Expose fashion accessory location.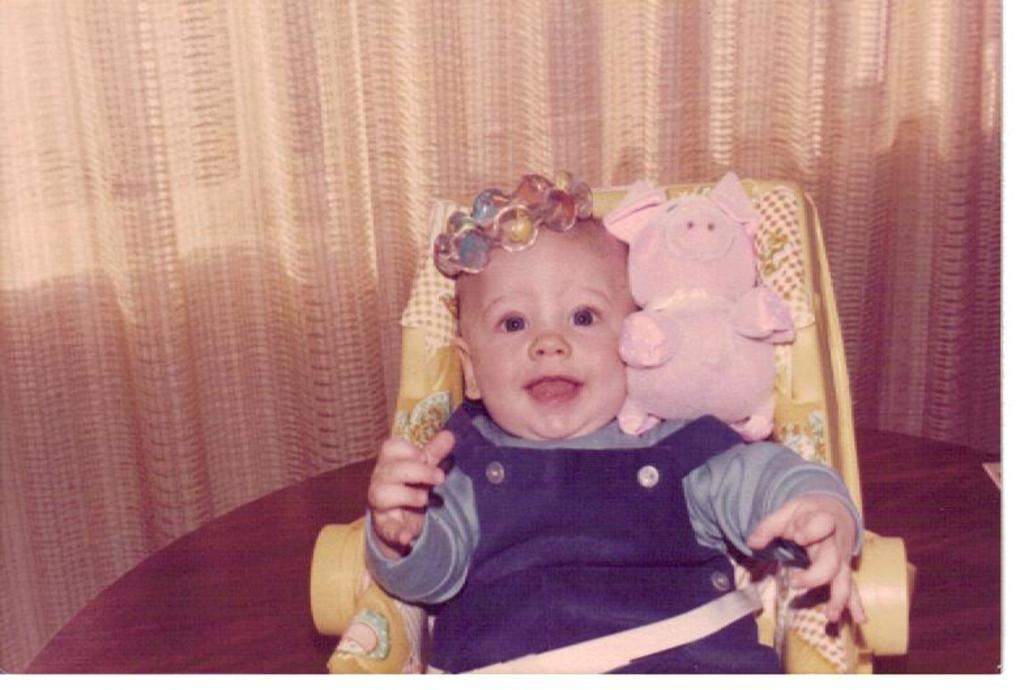
Exposed at [x1=434, y1=166, x2=596, y2=272].
